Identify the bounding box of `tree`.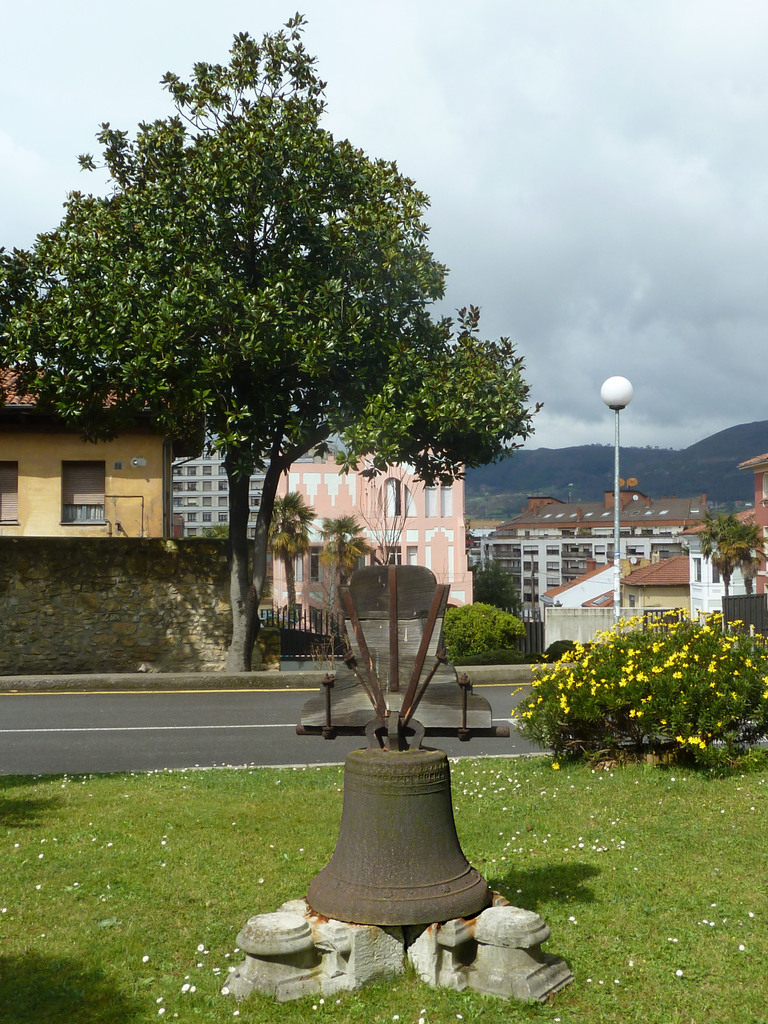
bbox(88, 73, 477, 663).
